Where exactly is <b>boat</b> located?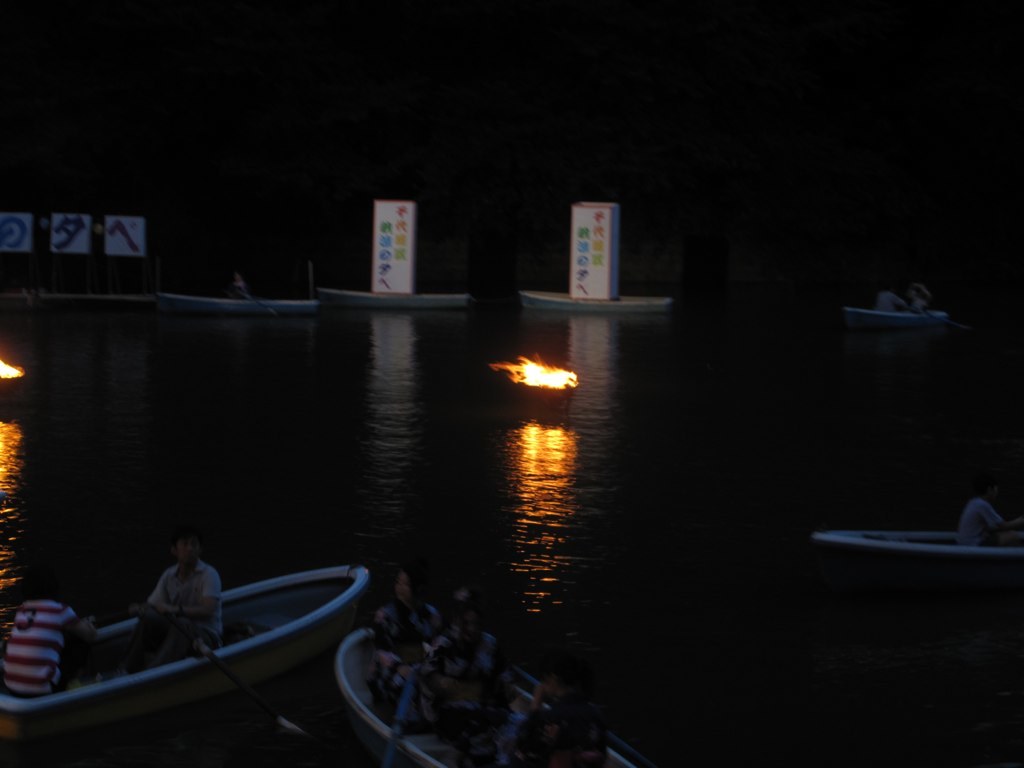
Its bounding box is [810,525,1023,582].
